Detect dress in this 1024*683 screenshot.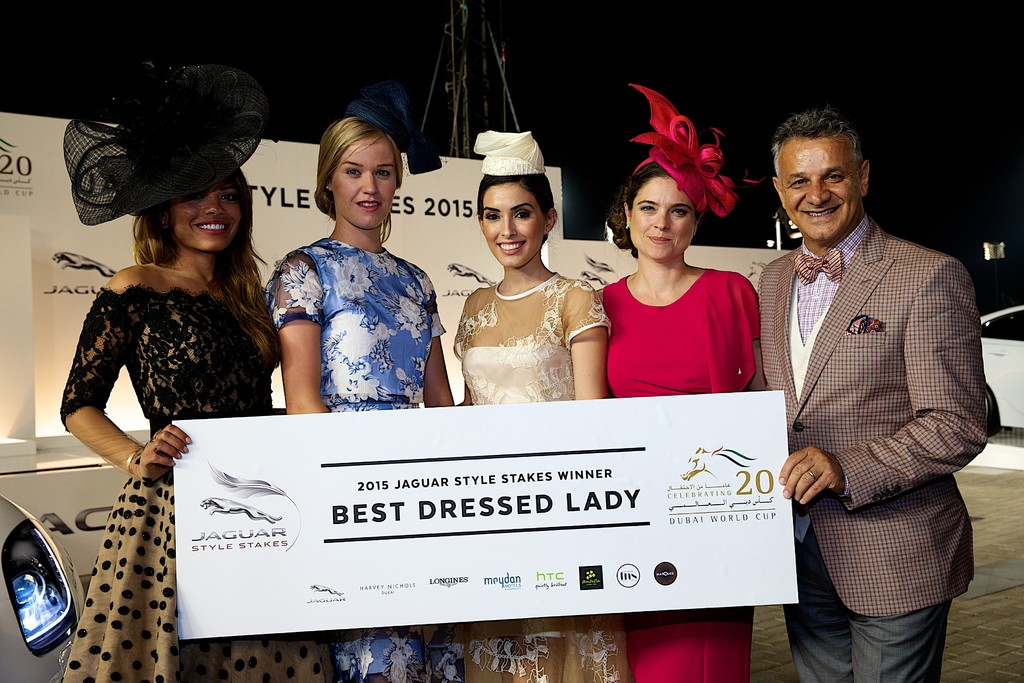
Detection: box=[602, 273, 760, 682].
